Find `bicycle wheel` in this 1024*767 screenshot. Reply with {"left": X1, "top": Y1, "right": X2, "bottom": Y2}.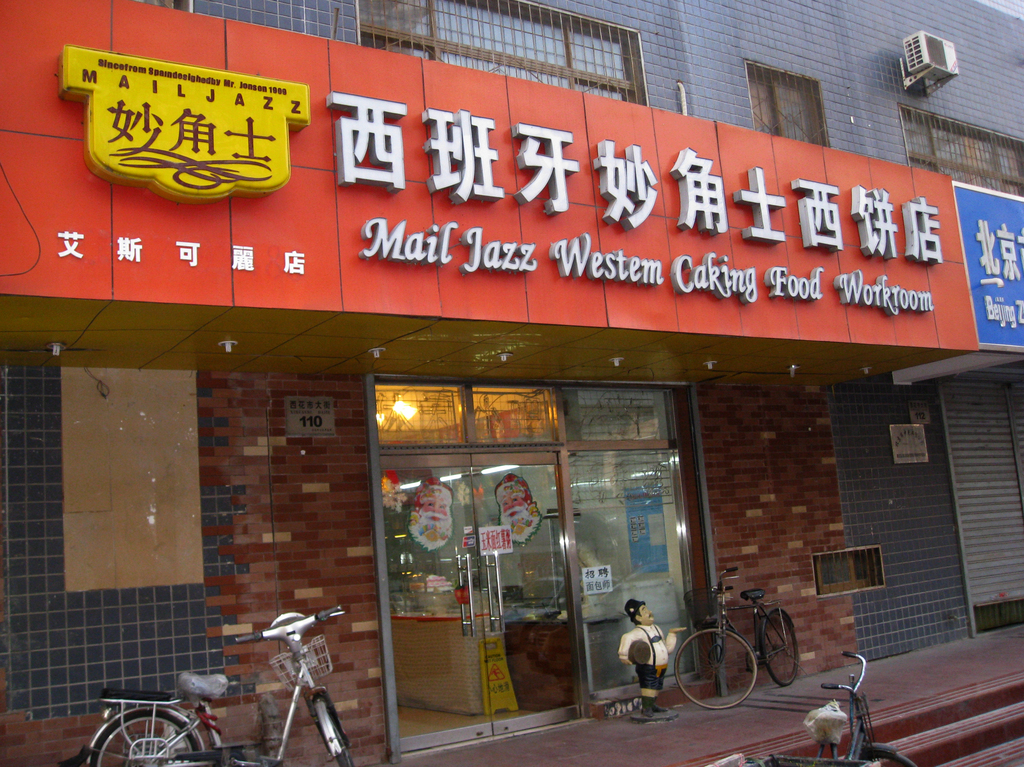
{"left": 676, "top": 624, "right": 753, "bottom": 706}.
